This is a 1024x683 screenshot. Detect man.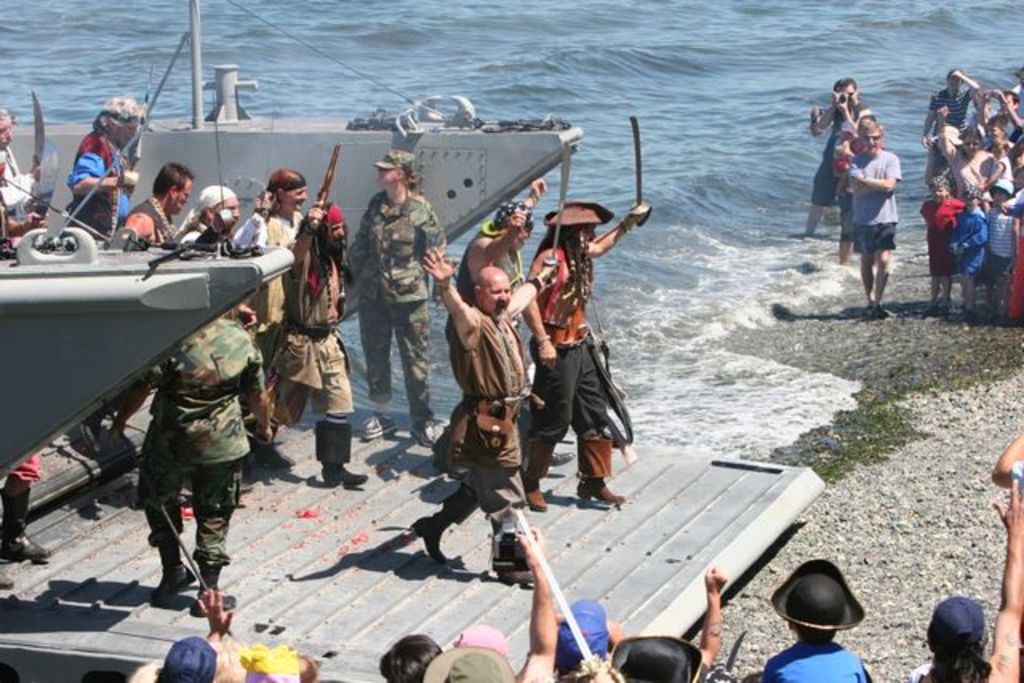
l=232, t=162, r=309, b=338.
